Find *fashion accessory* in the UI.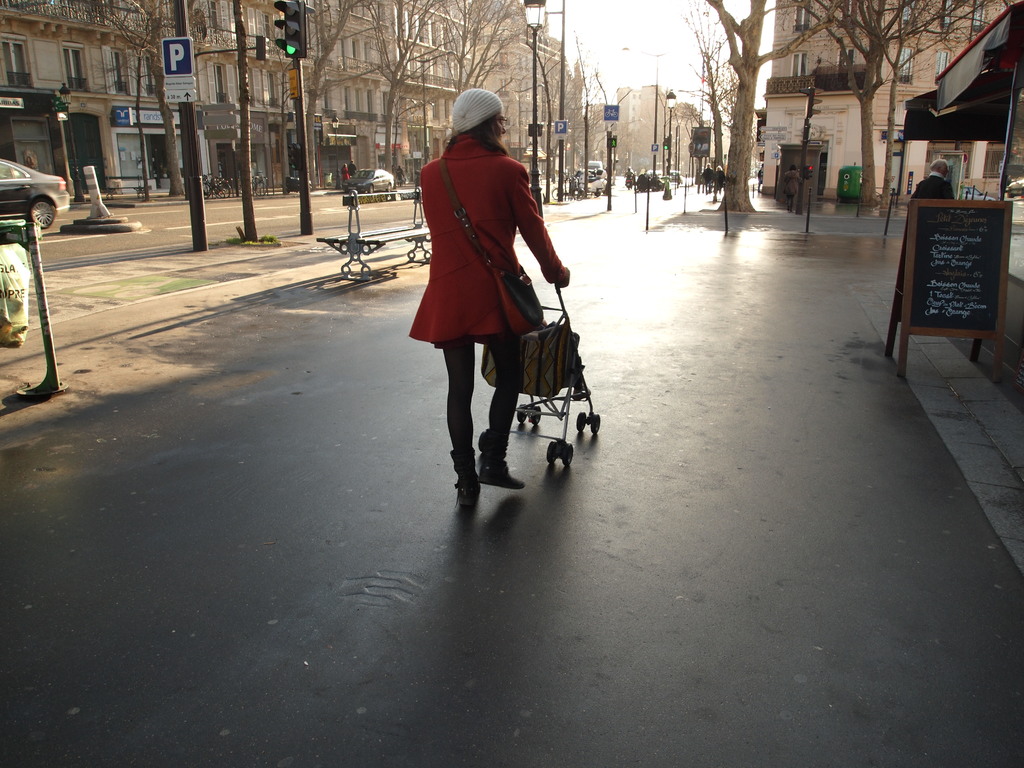
UI element at 472, 422, 527, 487.
